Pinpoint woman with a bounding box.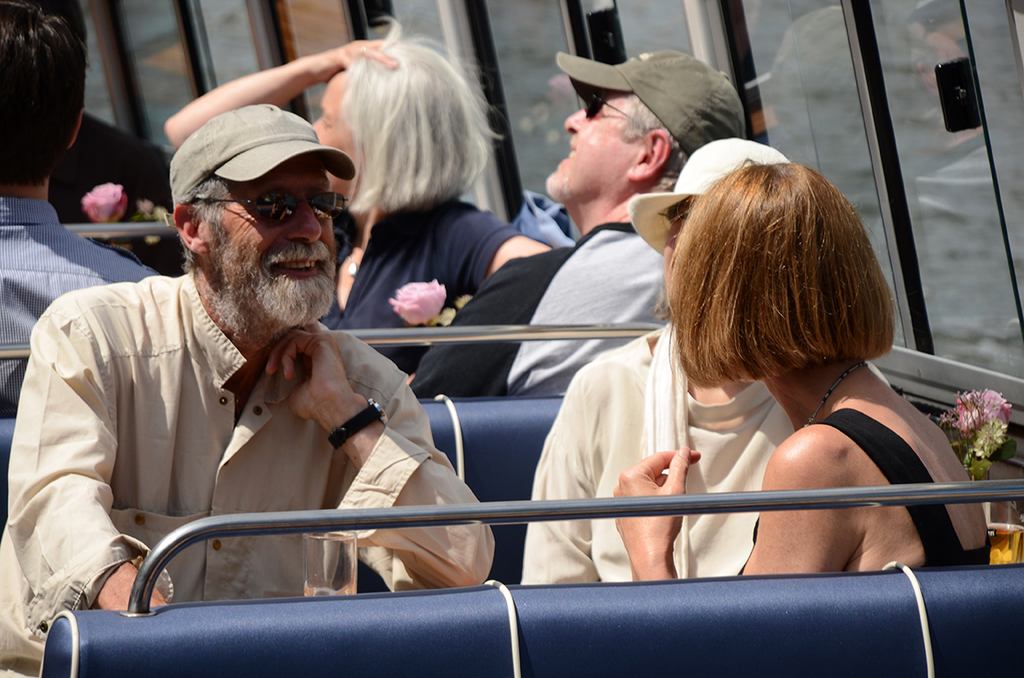
[166,11,557,376].
